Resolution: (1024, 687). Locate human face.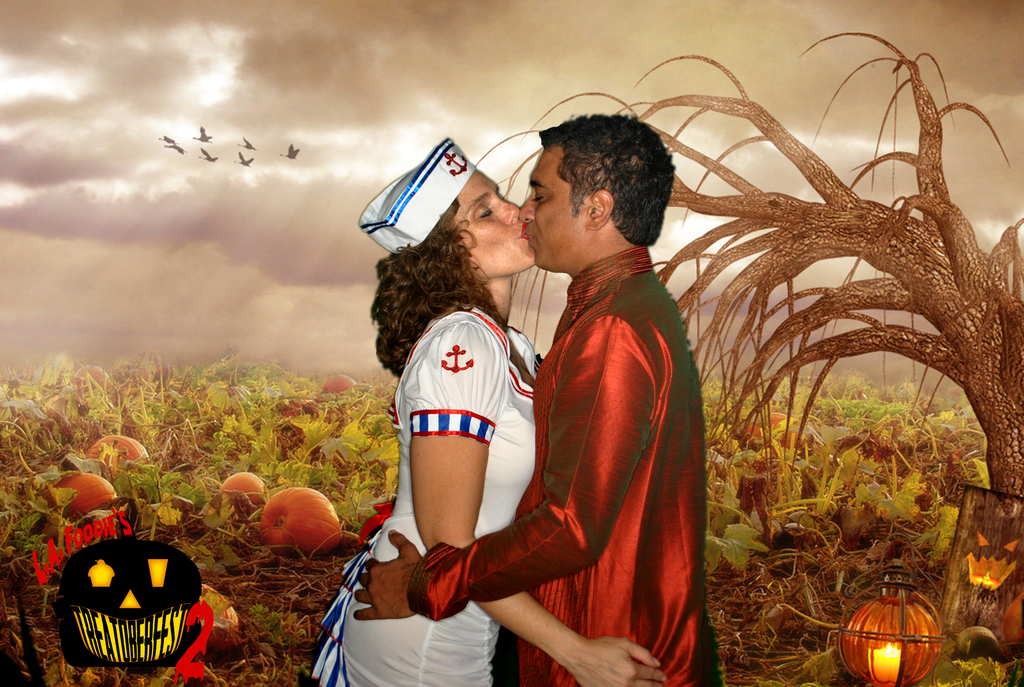
detection(451, 164, 538, 278).
